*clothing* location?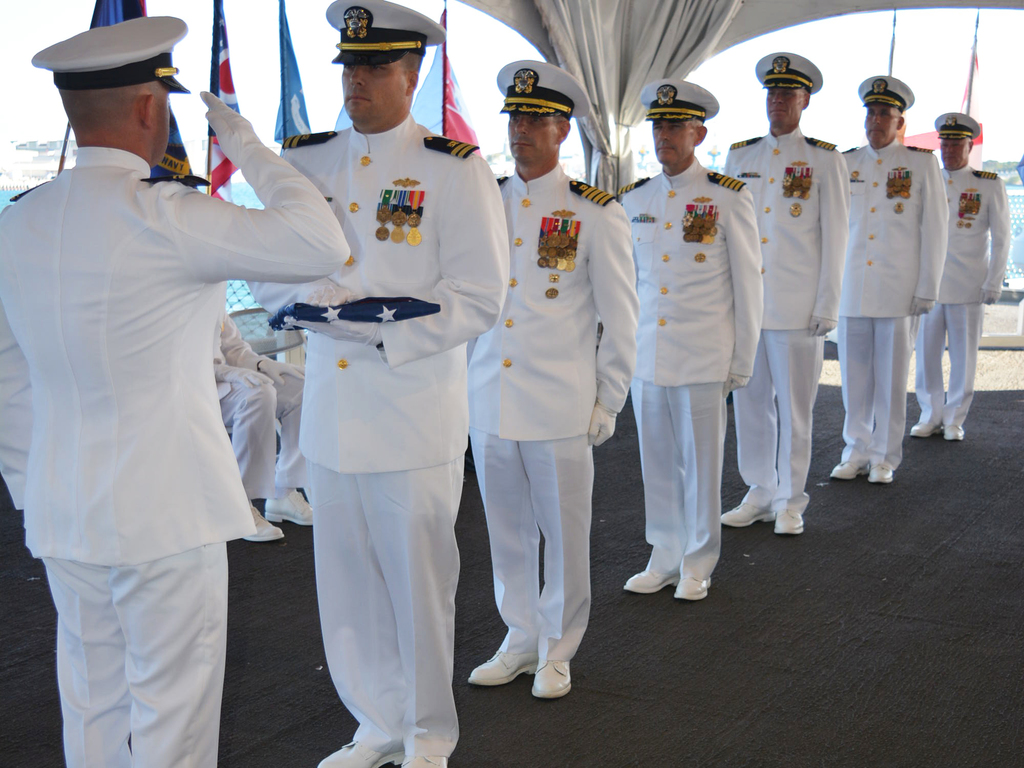
464,149,643,660
